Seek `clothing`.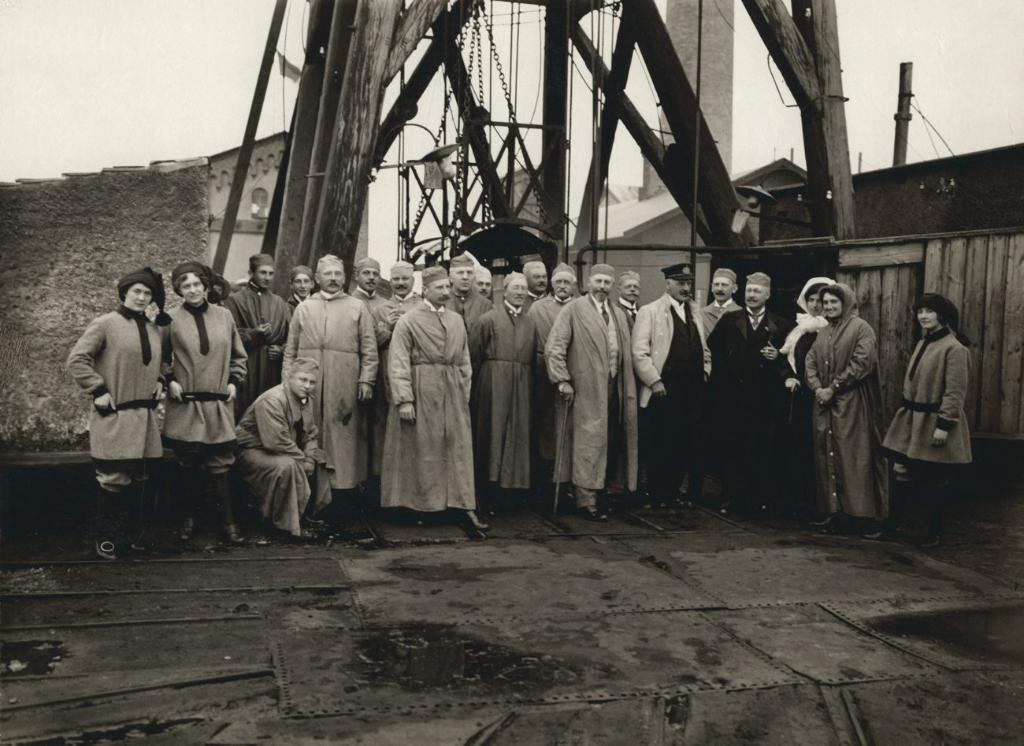
(left=634, top=294, right=712, bottom=497).
